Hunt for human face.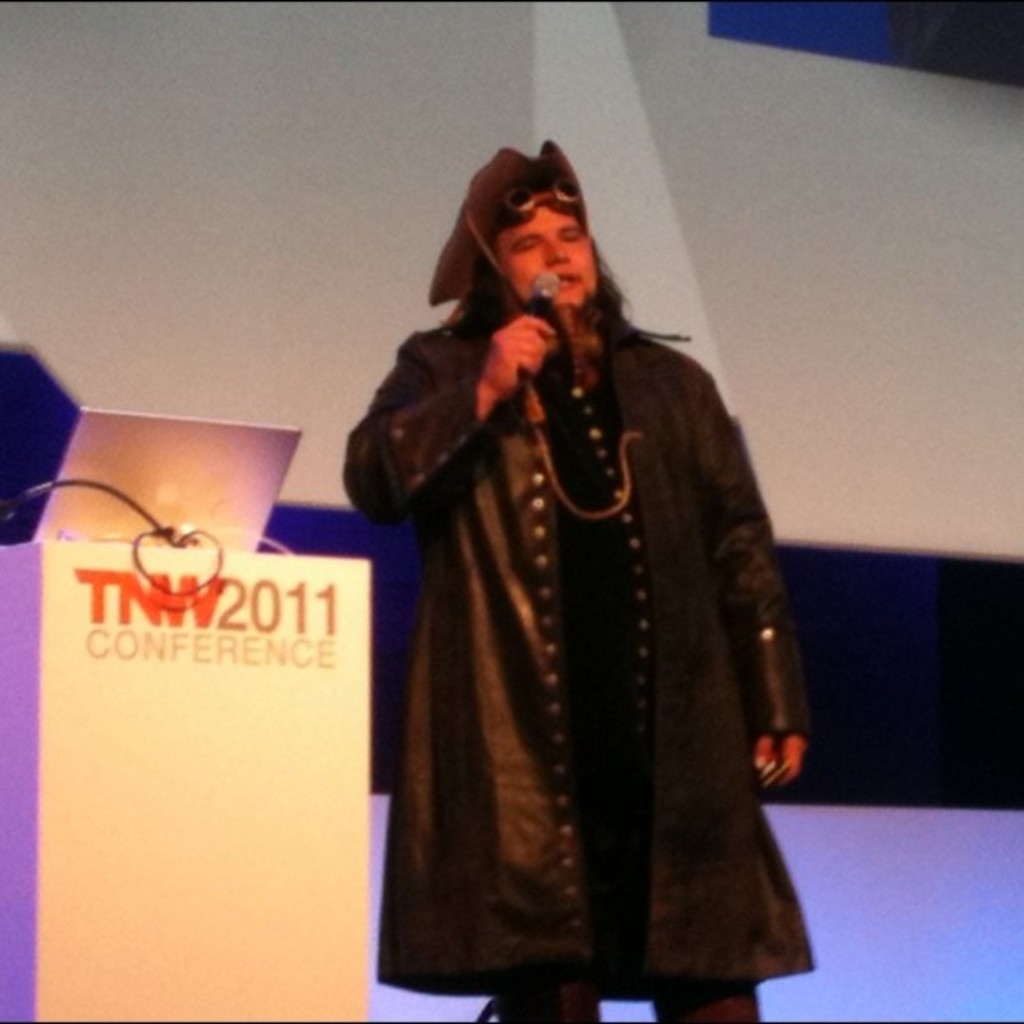
Hunted down at <box>497,211,591,311</box>.
